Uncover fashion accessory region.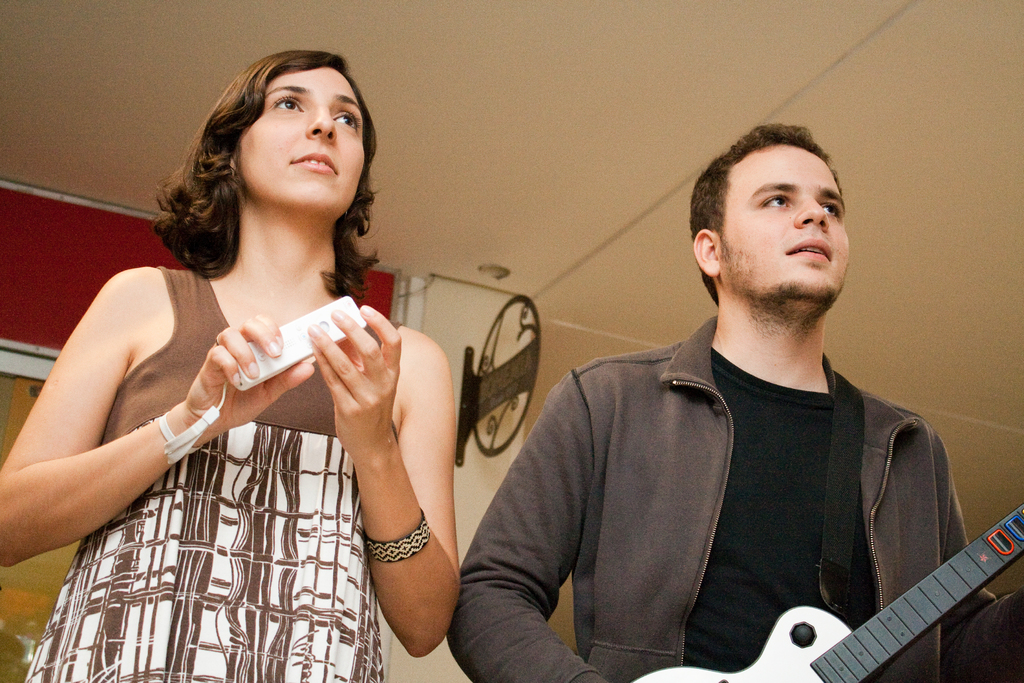
Uncovered: [left=159, top=414, right=214, bottom=453].
